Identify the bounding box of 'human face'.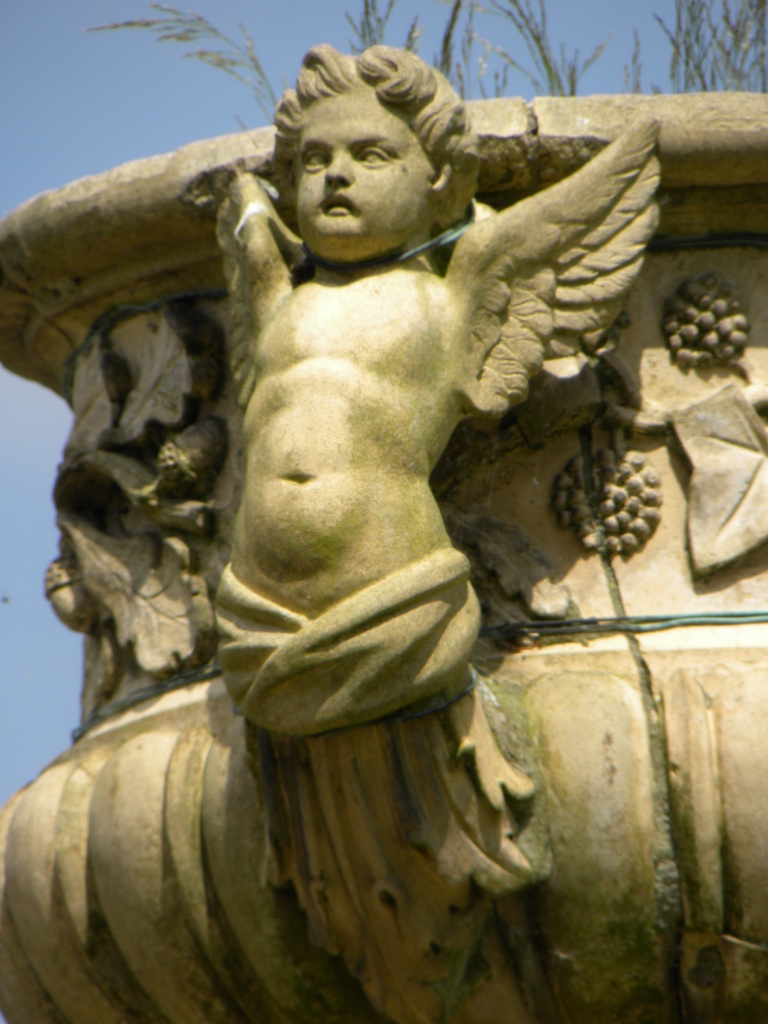
(298, 84, 429, 266).
